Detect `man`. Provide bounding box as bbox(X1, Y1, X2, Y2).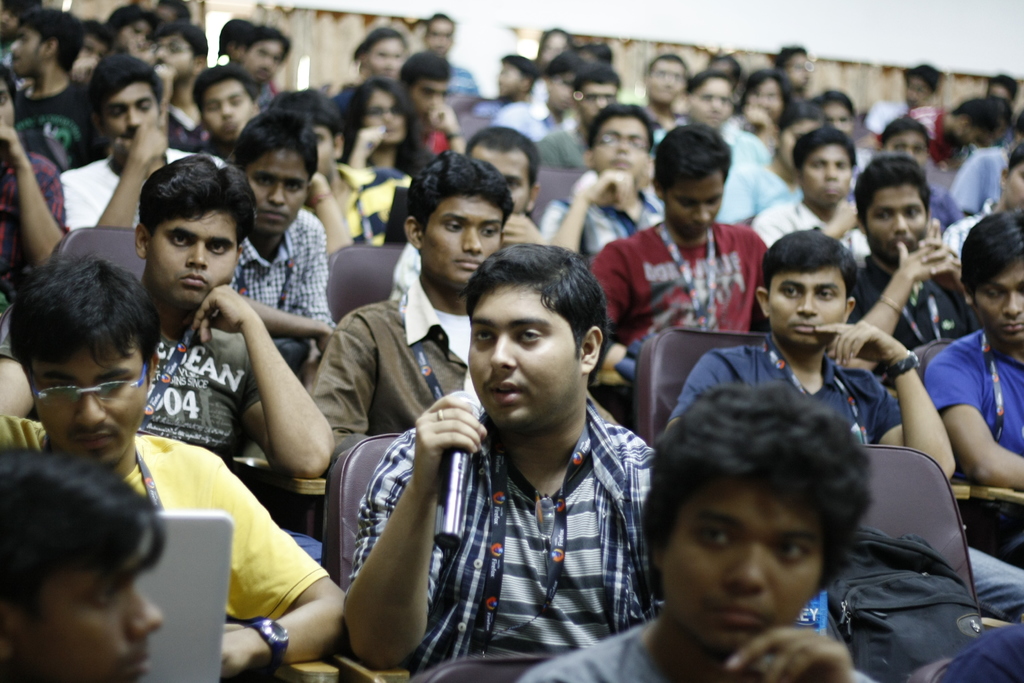
bbox(591, 113, 783, 352).
